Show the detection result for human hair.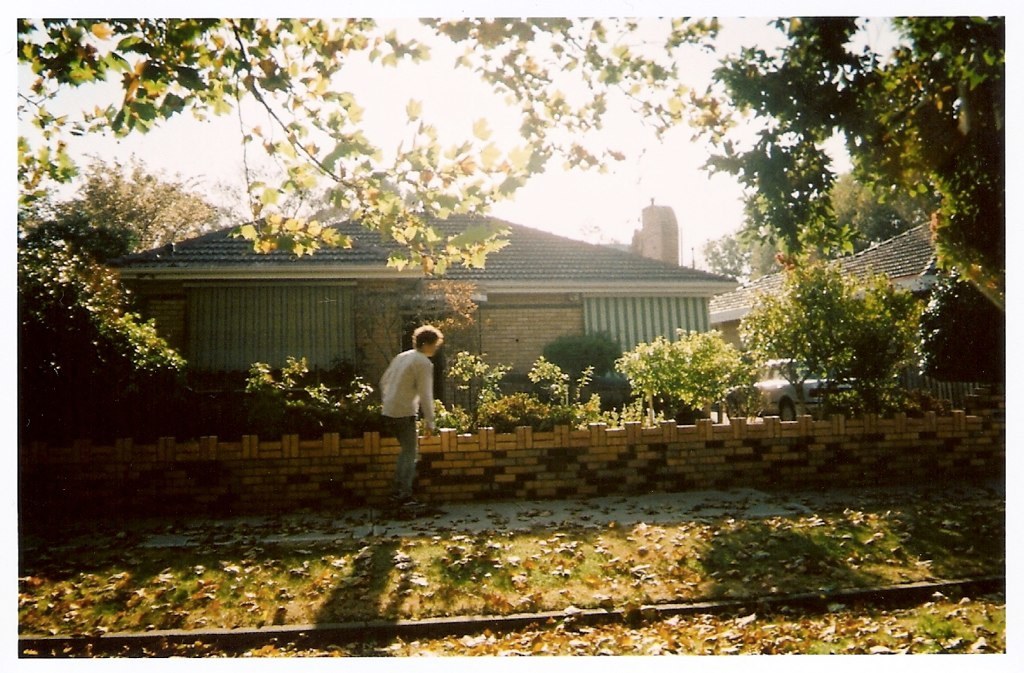
left=409, top=322, right=437, bottom=349.
